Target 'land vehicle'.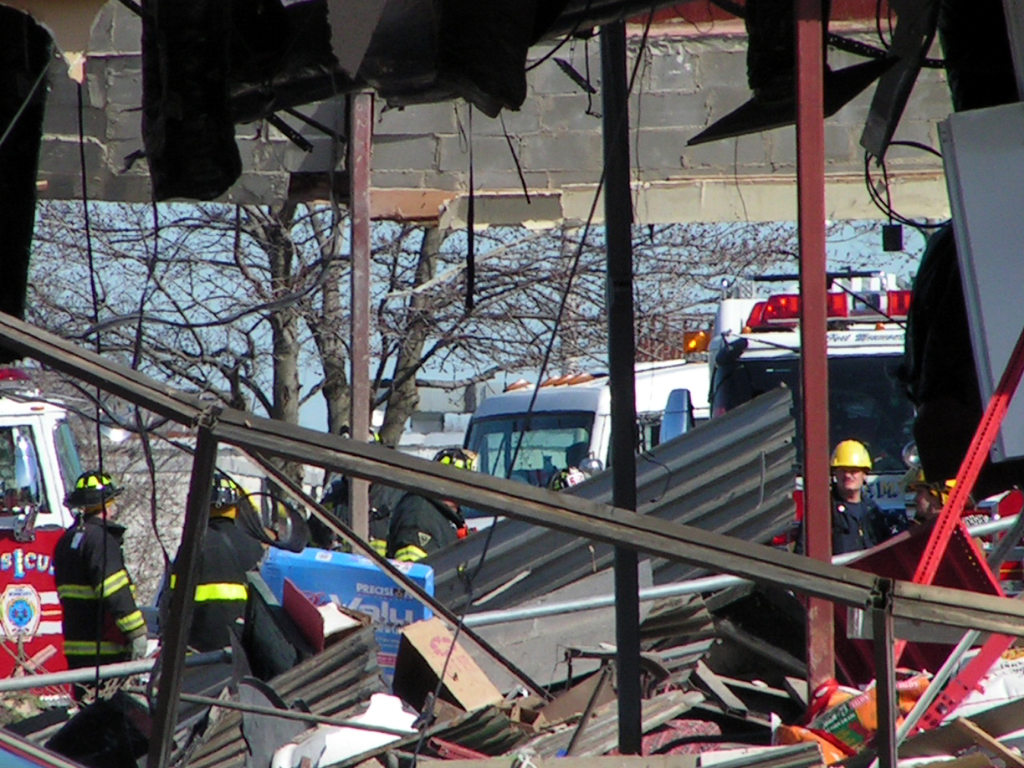
Target region: (left=0, top=369, right=82, bottom=526).
